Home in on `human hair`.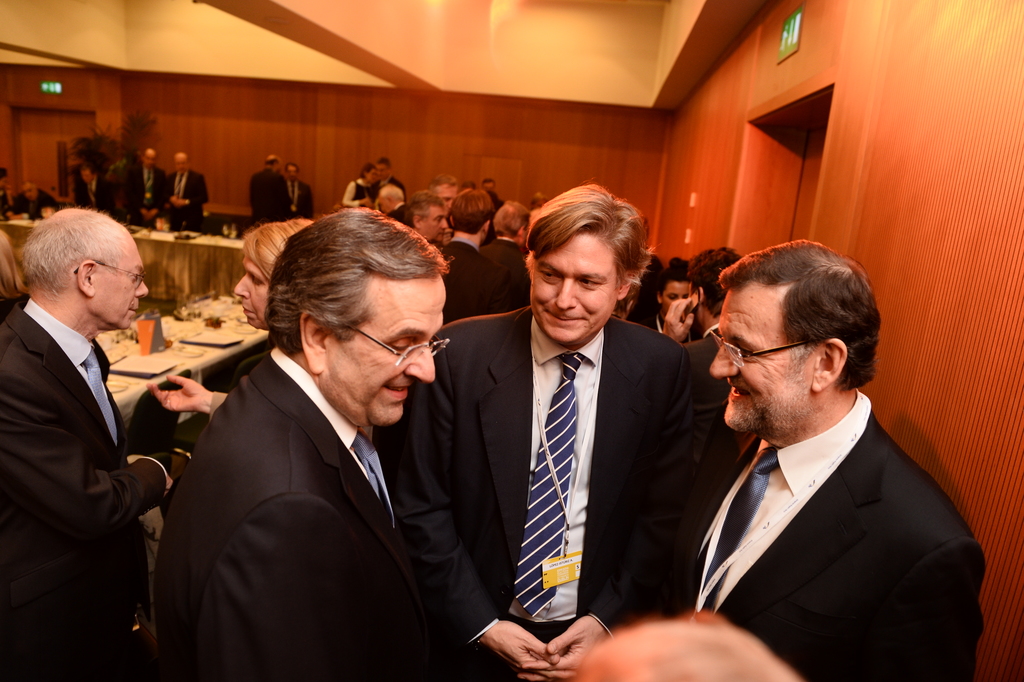
Homed in at [x1=724, y1=242, x2=883, y2=415].
